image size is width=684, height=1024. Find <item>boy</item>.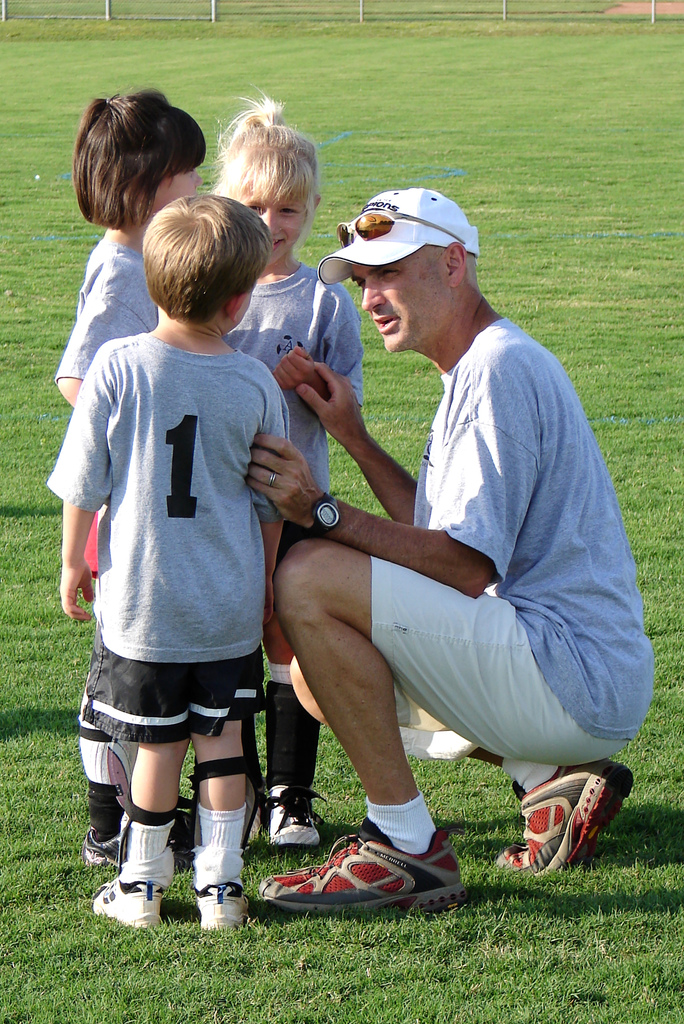
box=[31, 128, 322, 947].
